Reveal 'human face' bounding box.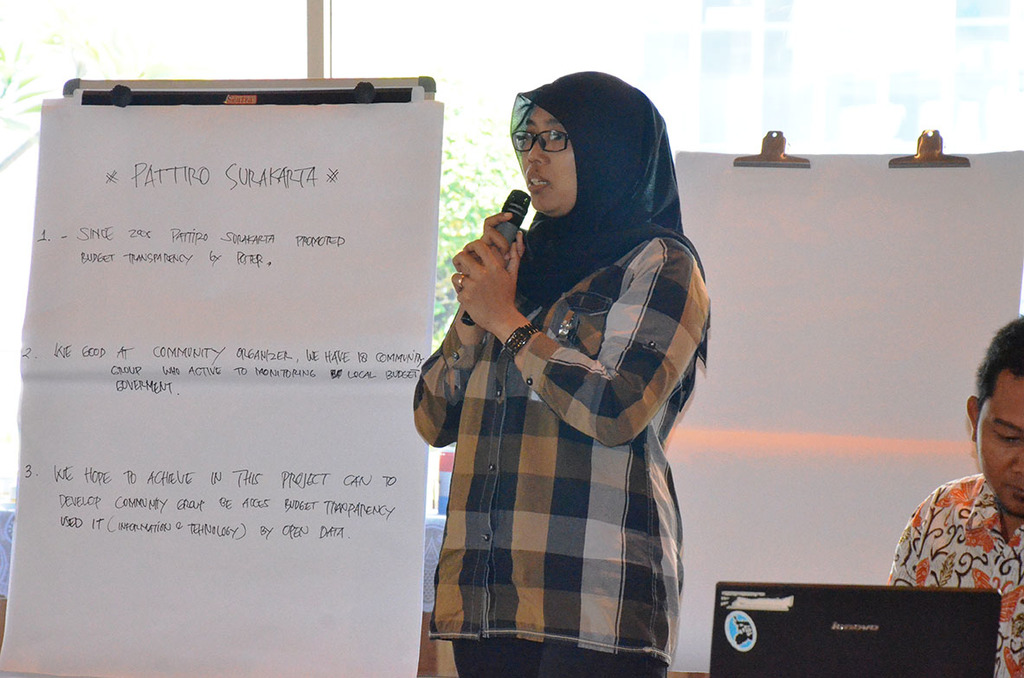
Revealed: 976,373,1023,519.
